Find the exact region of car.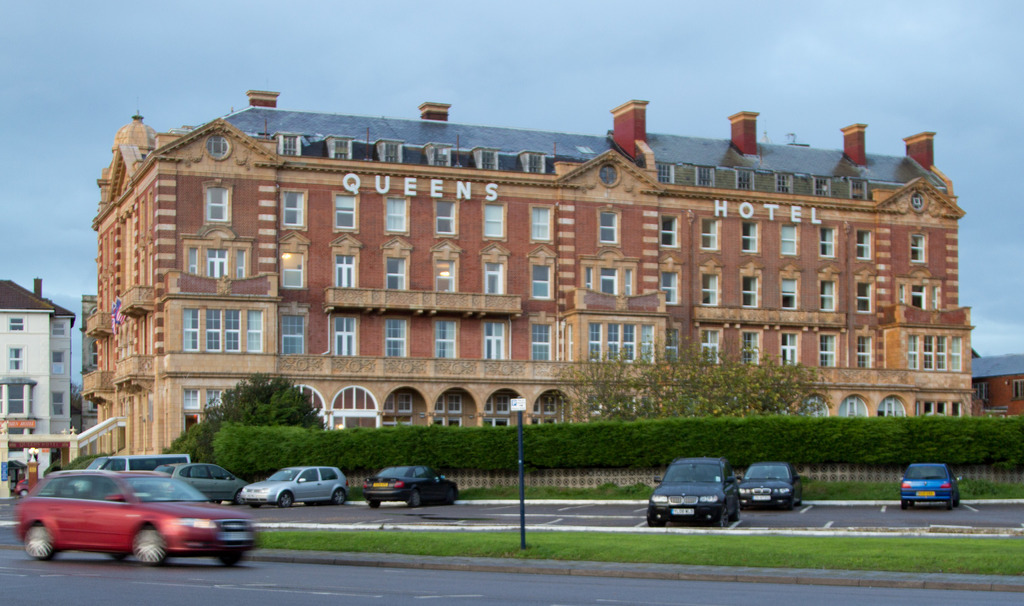
Exact region: pyautogui.locateOnScreen(241, 465, 345, 510).
